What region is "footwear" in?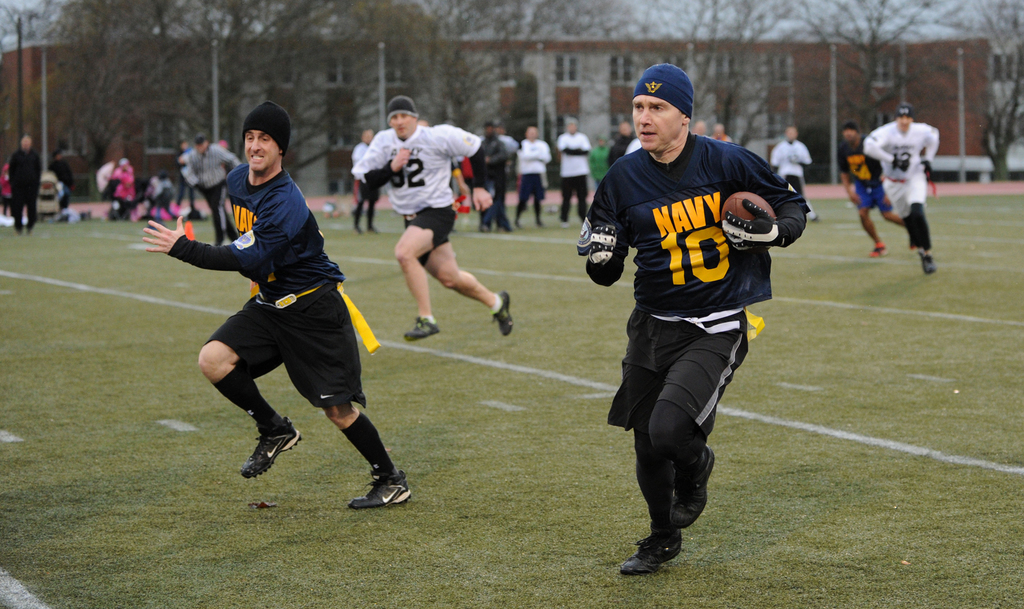
Rect(344, 459, 409, 512).
